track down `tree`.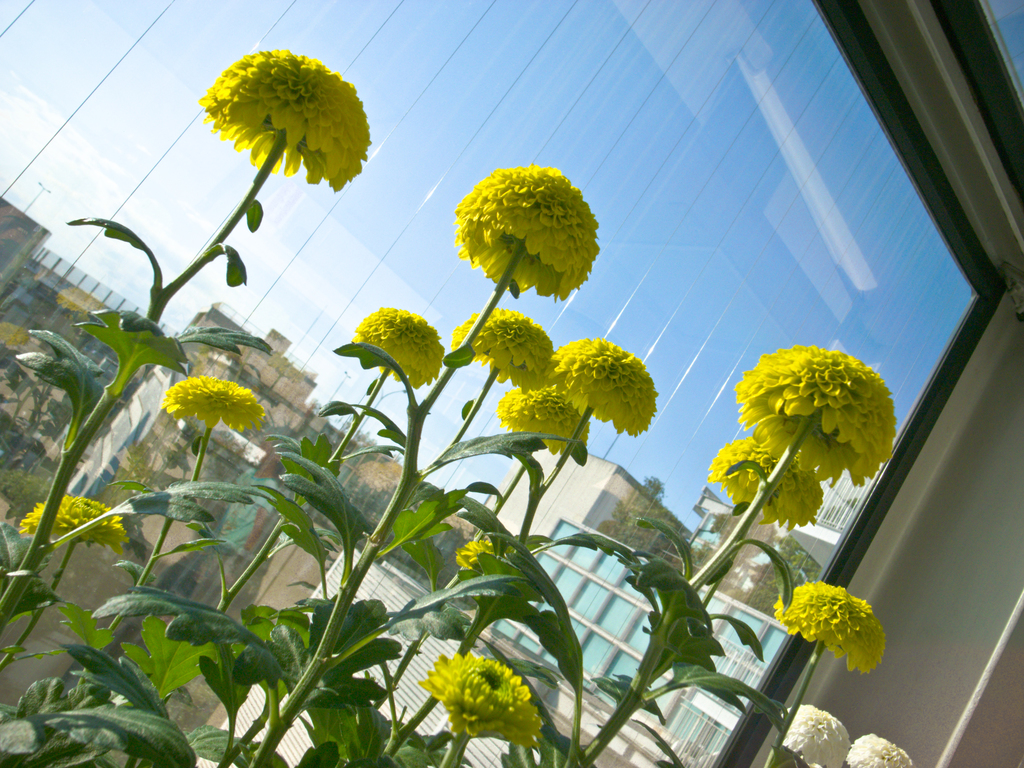
Tracked to [599, 474, 687, 564].
